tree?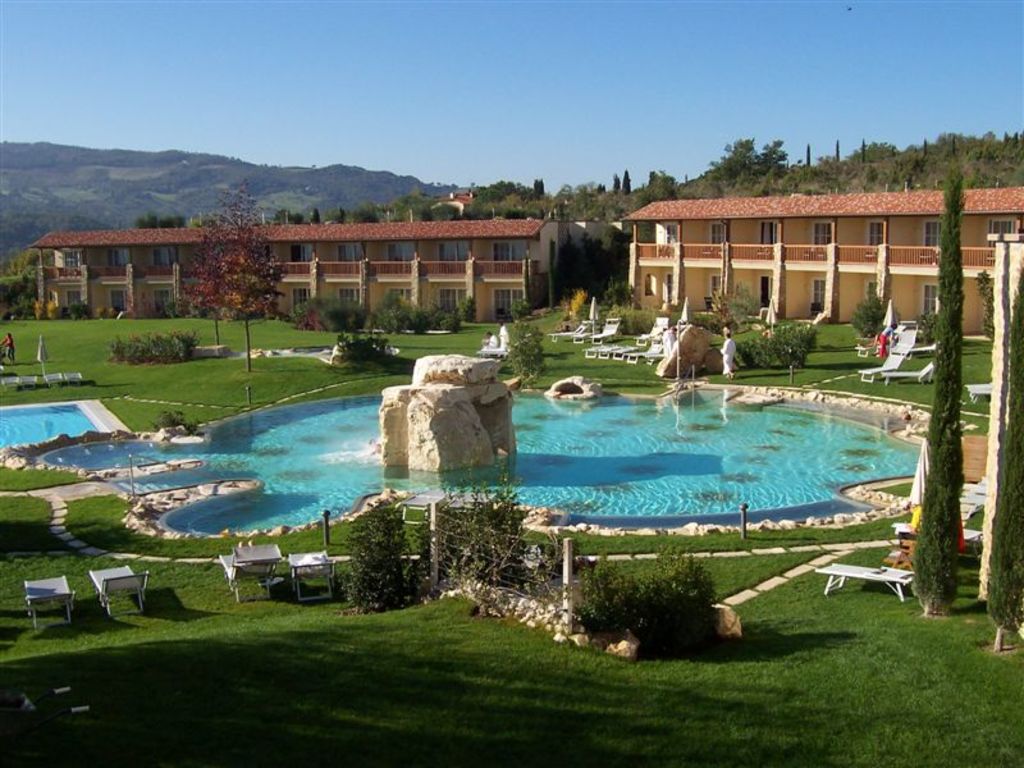
(983,269,1023,657)
